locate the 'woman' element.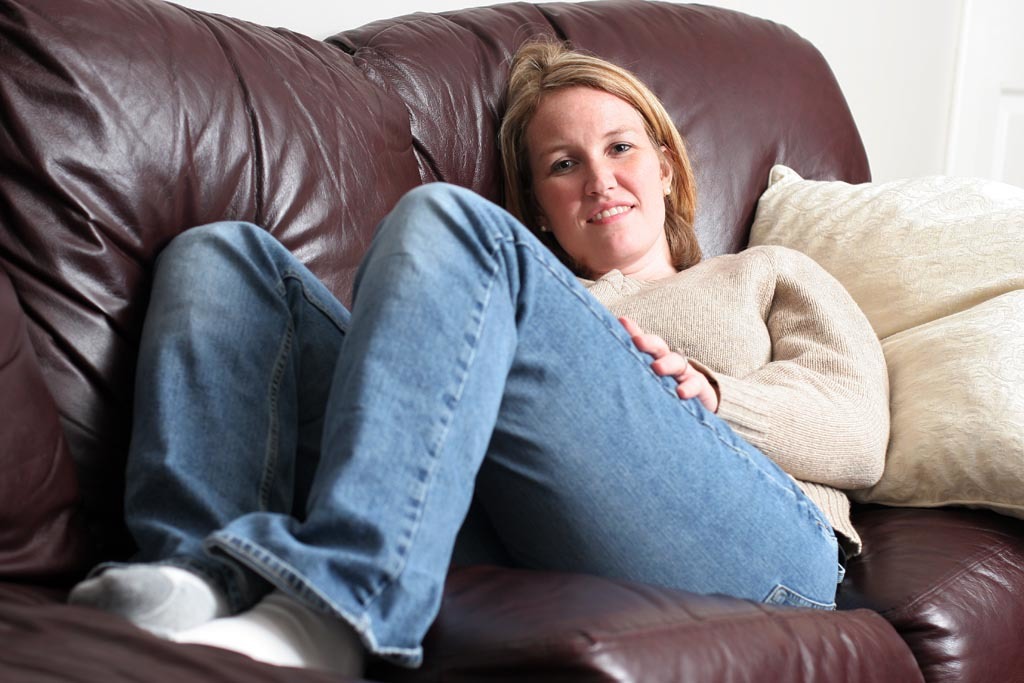
Element bbox: select_region(60, 0, 861, 652).
